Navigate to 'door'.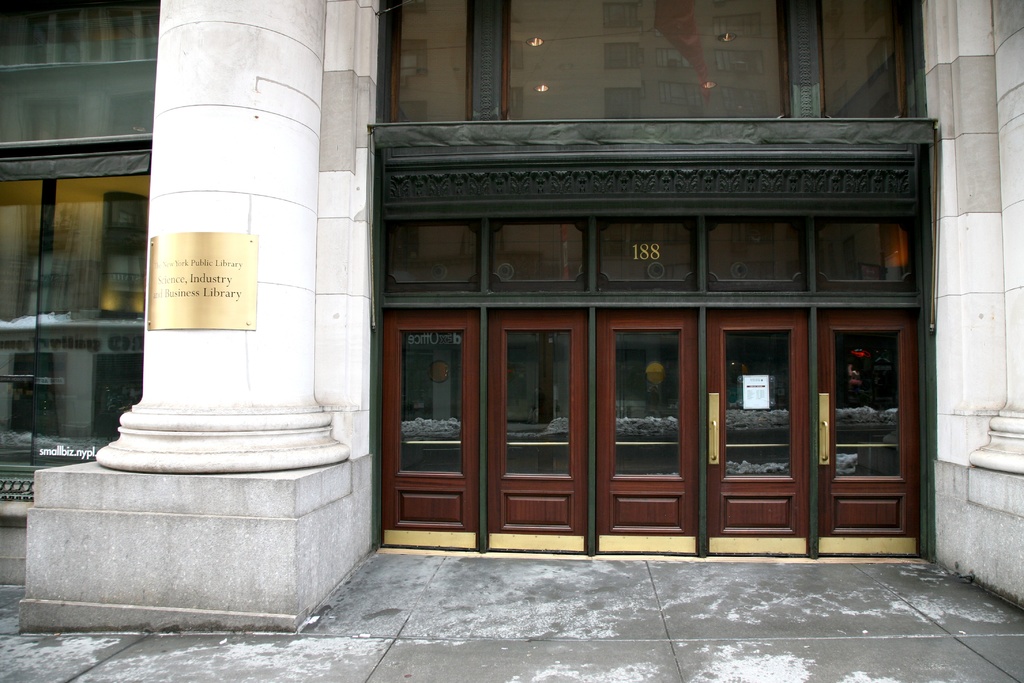
Navigation target: (389,174,909,543).
